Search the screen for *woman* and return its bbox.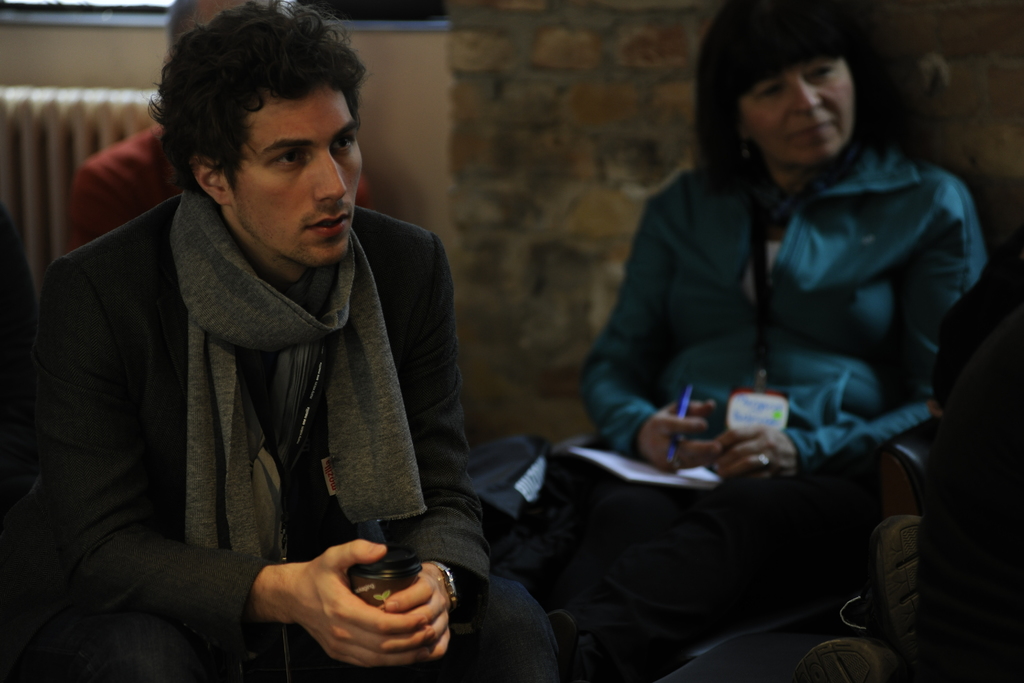
Found: x1=554, y1=0, x2=972, y2=648.
